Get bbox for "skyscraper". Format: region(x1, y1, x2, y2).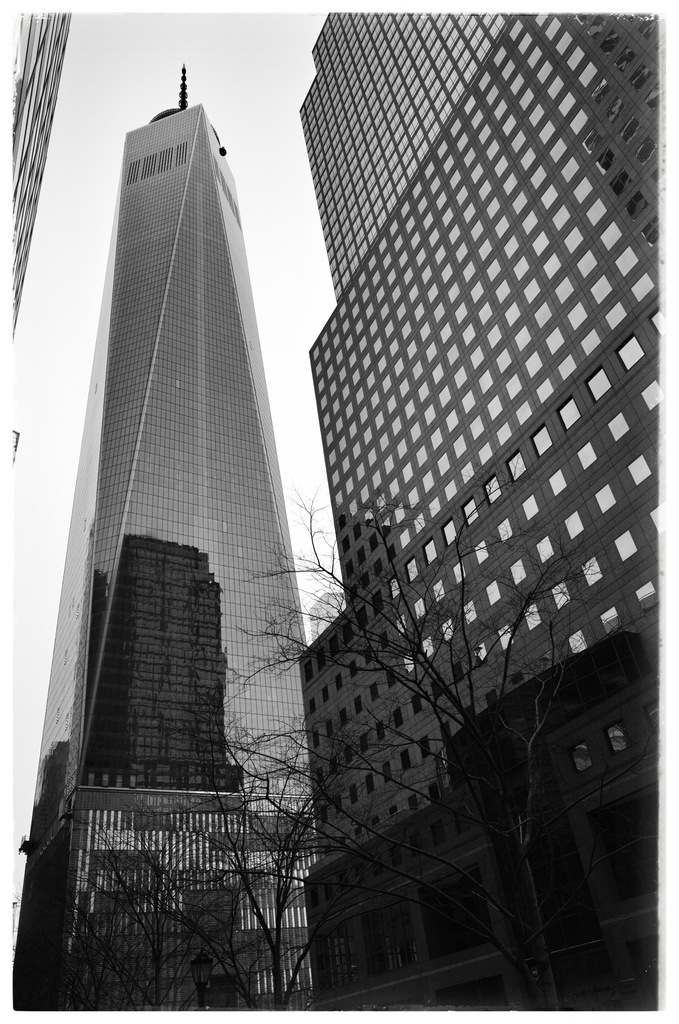
region(292, 8, 660, 1023).
